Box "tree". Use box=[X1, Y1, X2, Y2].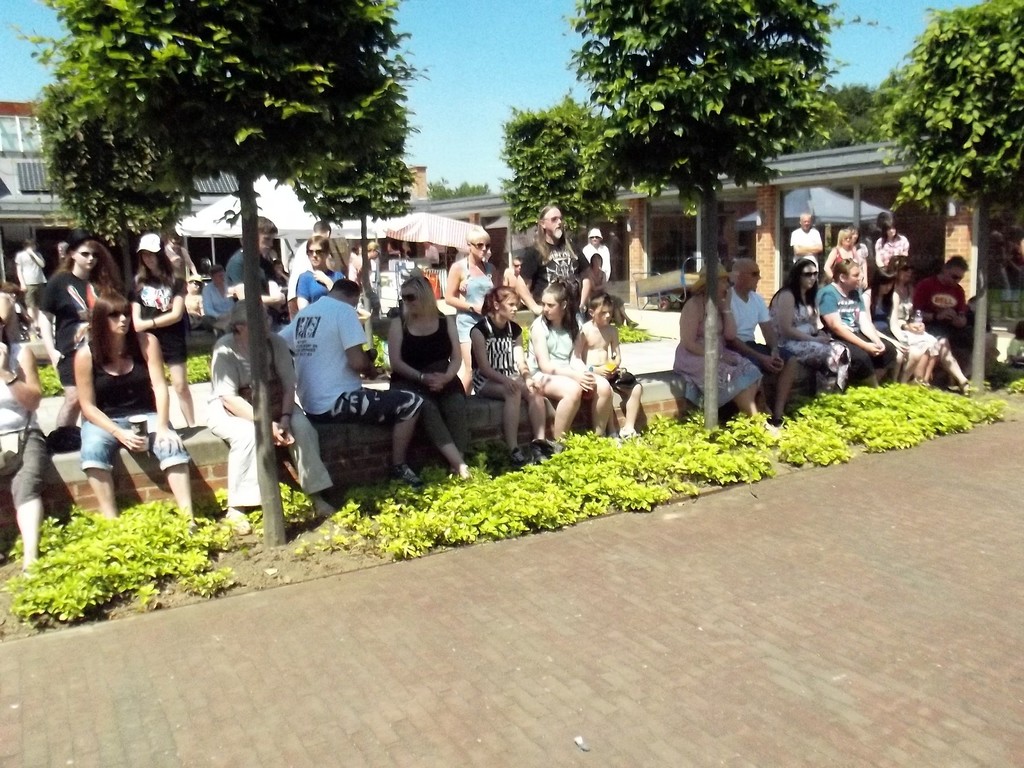
box=[499, 89, 633, 260].
